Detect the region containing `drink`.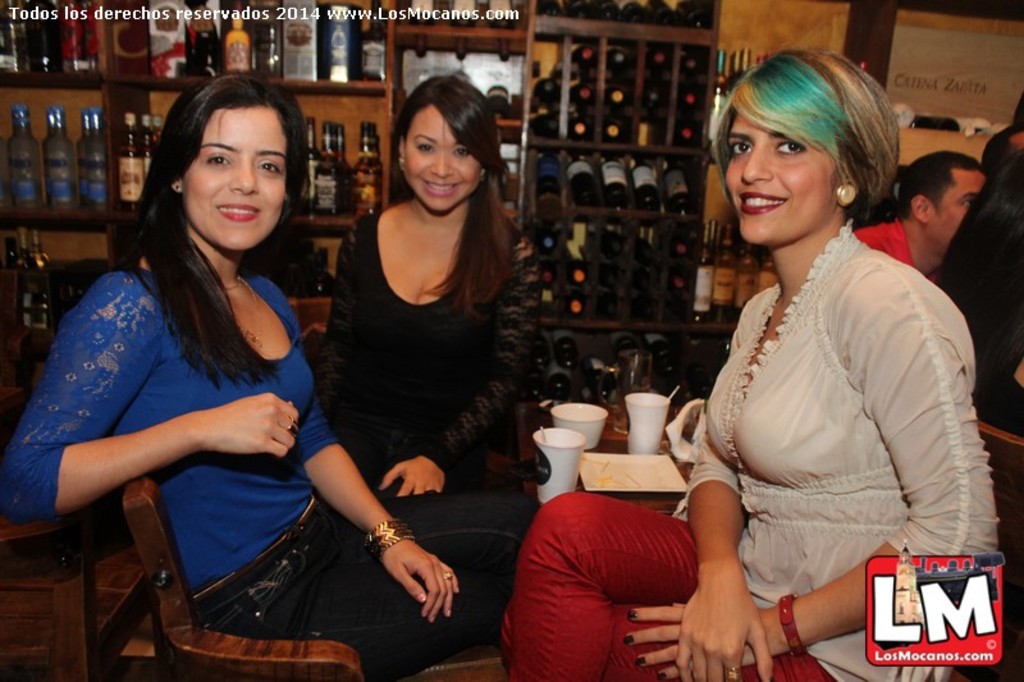
<box>557,74,607,113</box>.
